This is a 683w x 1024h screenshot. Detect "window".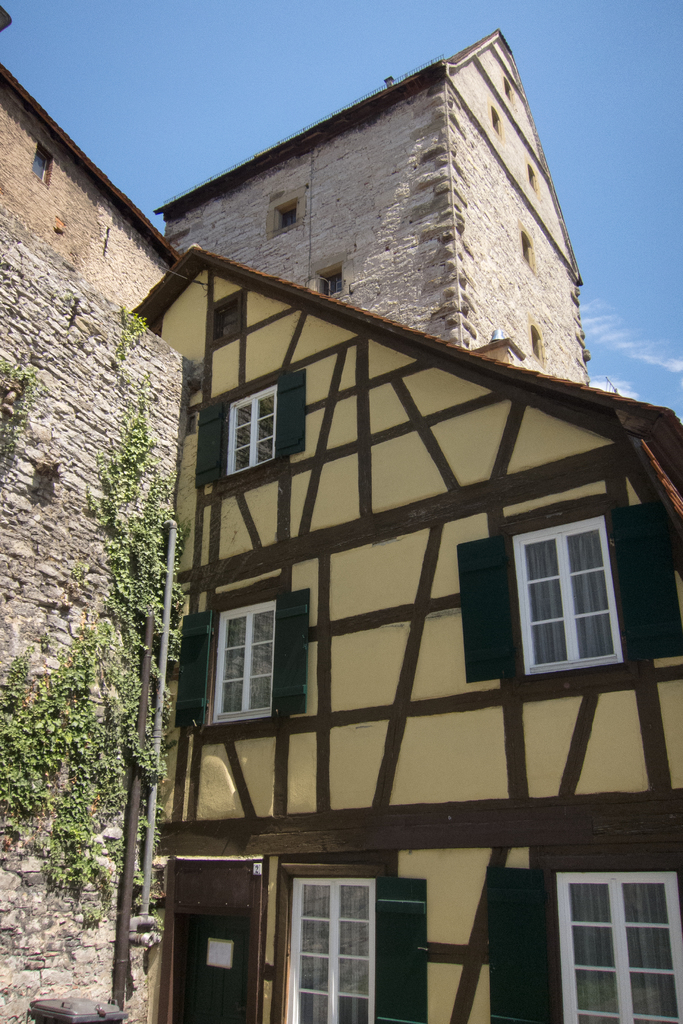
{"x1": 465, "y1": 862, "x2": 682, "y2": 1023}.
